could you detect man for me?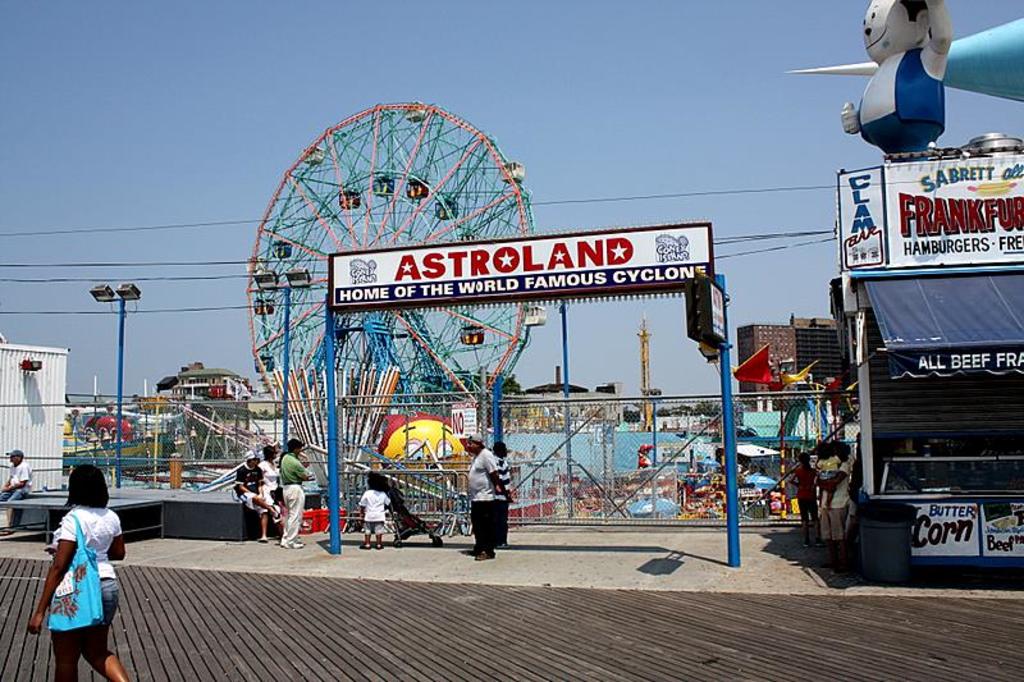
Detection result: detection(461, 427, 507, 566).
